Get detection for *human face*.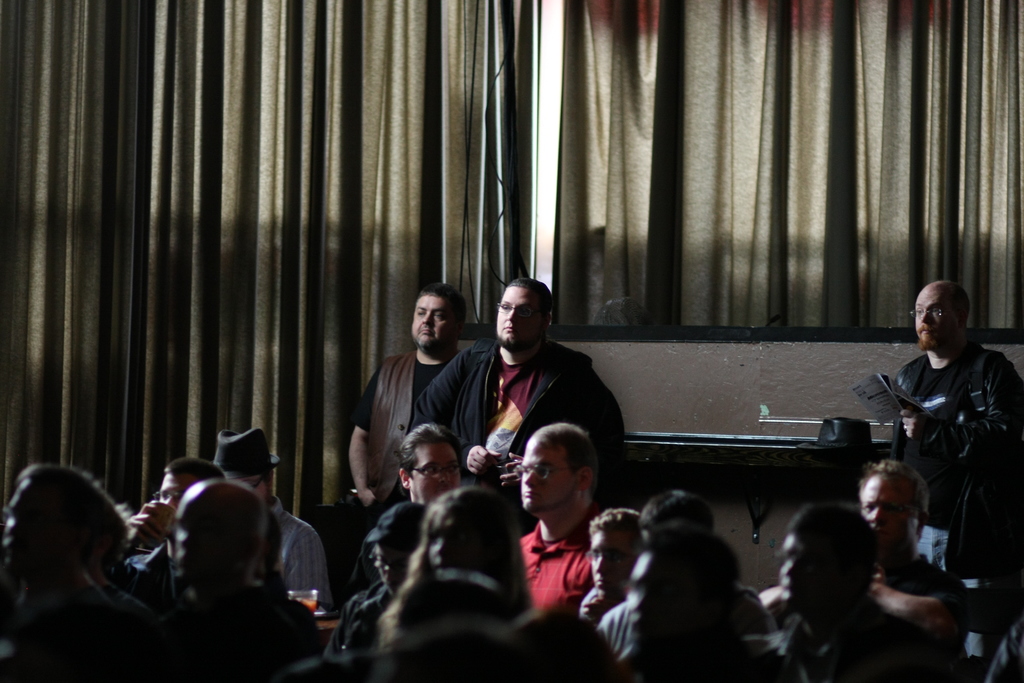
Detection: {"x1": 779, "y1": 537, "x2": 831, "y2": 607}.
